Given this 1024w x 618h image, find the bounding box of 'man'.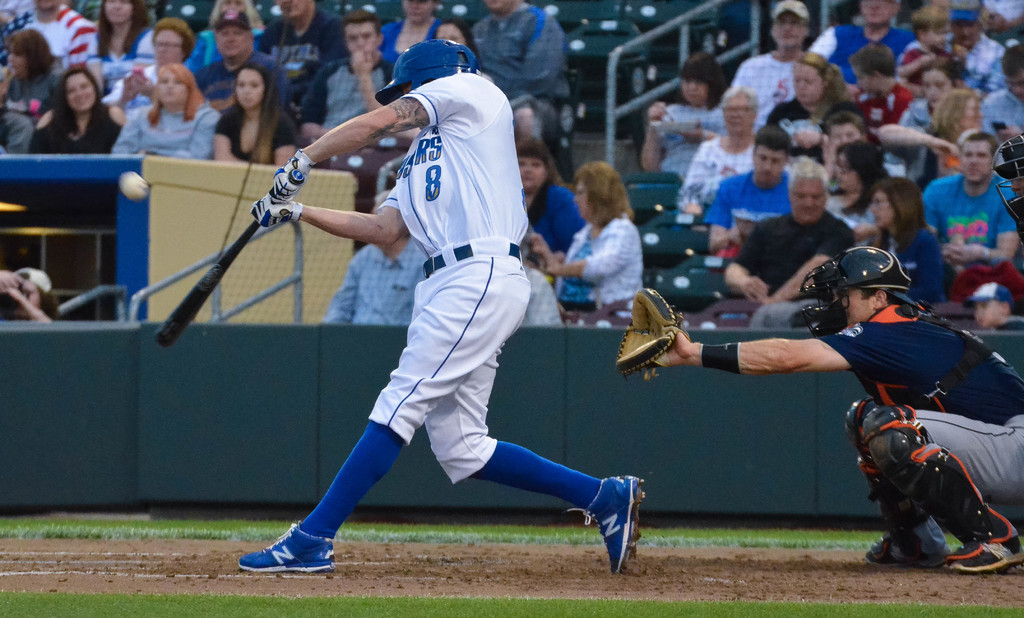
l=733, t=0, r=821, b=121.
